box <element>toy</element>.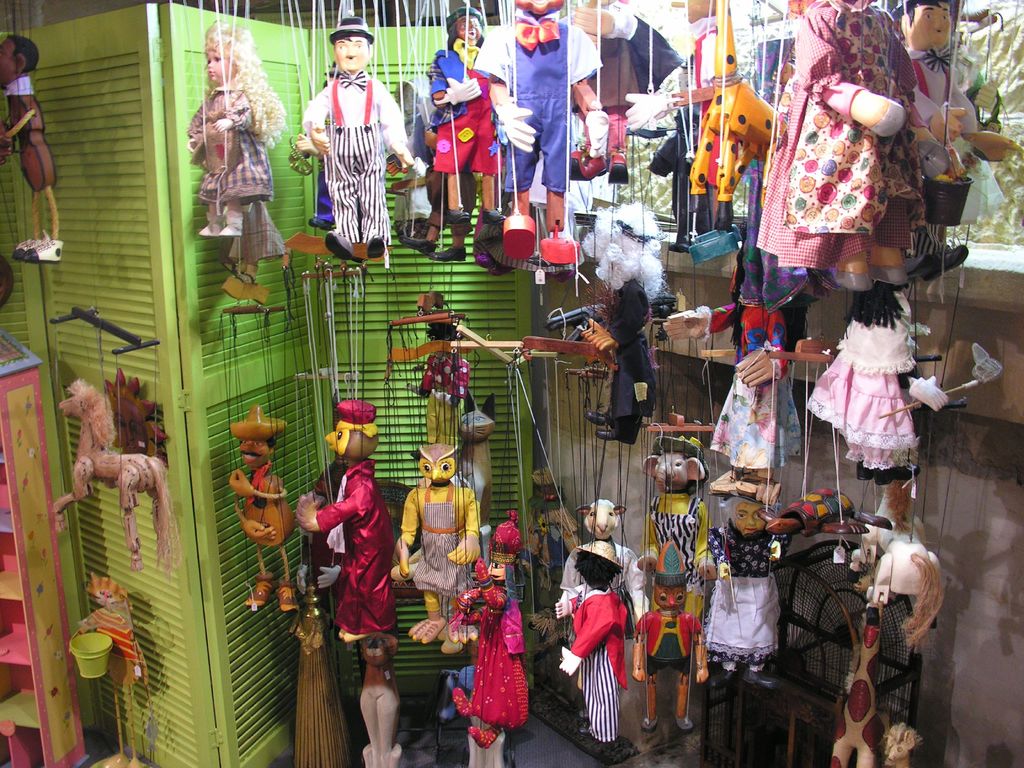
Rect(288, 129, 334, 230).
